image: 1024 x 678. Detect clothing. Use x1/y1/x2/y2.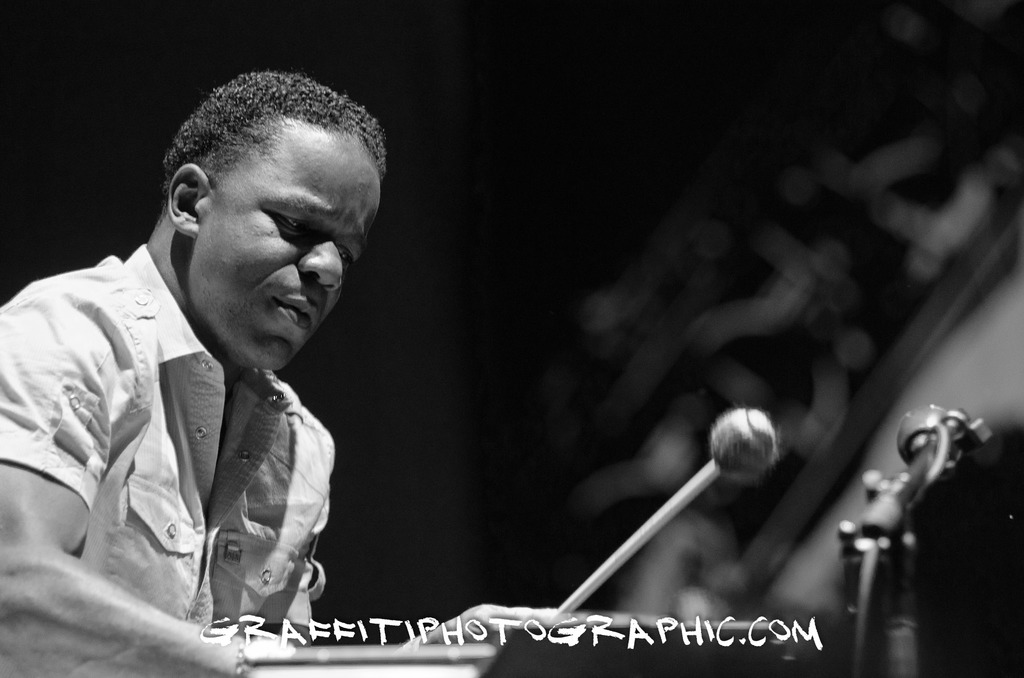
0/239/329/677.
